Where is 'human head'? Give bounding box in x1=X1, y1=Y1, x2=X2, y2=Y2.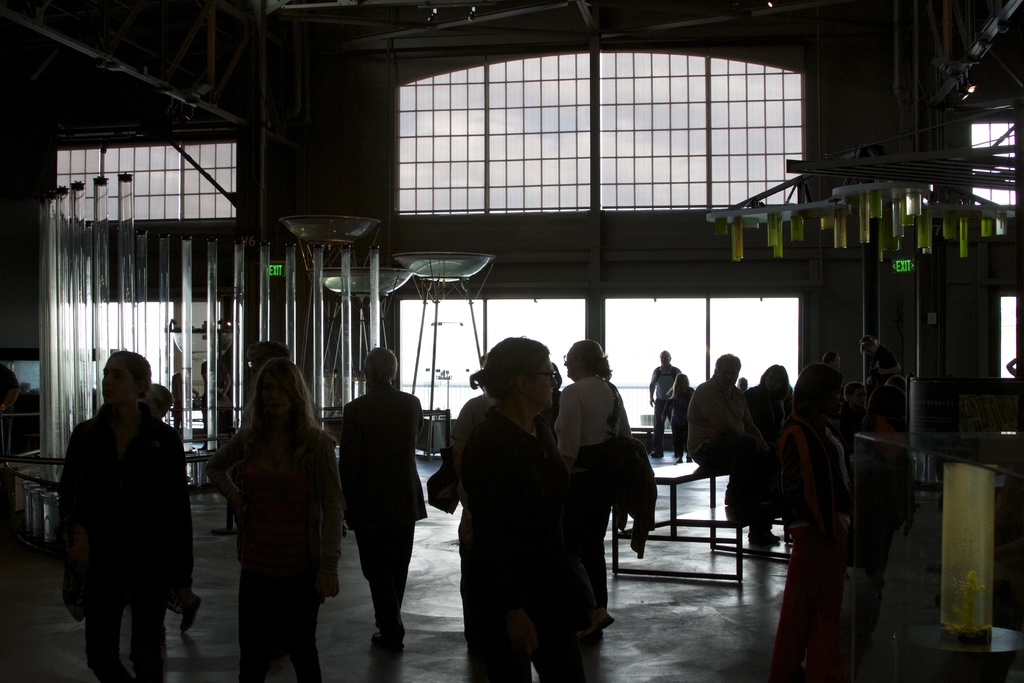
x1=714, y1=351, x2=742, y2=388.
